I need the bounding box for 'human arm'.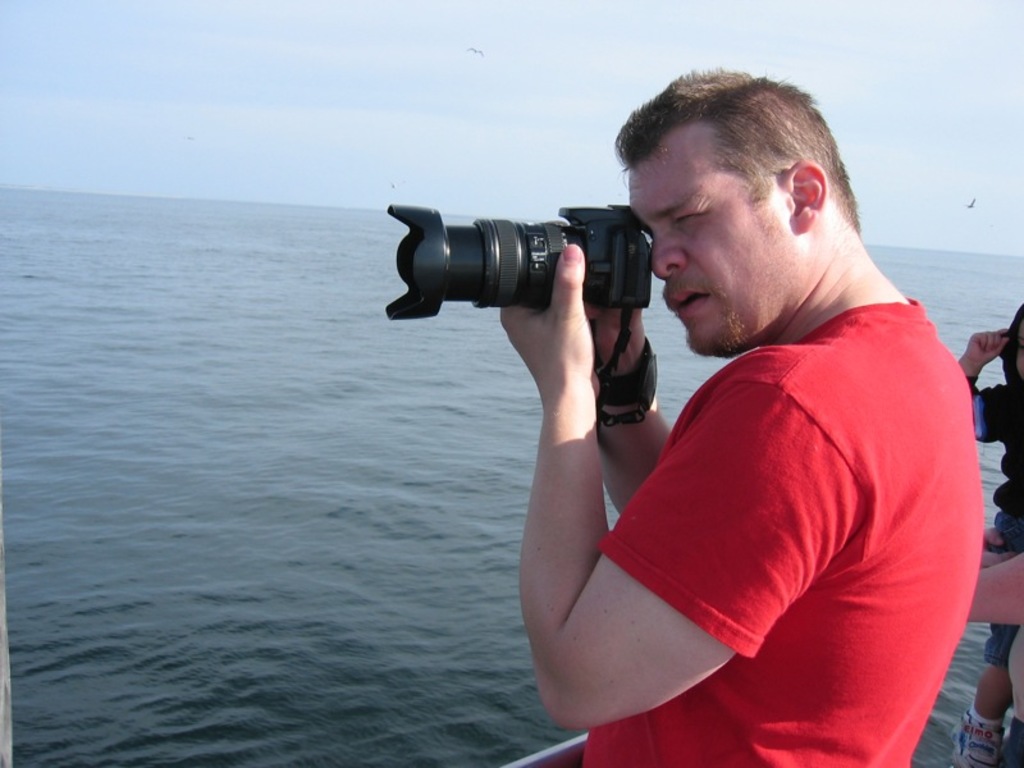
Here it is: 952, 319, 1019, 442.
